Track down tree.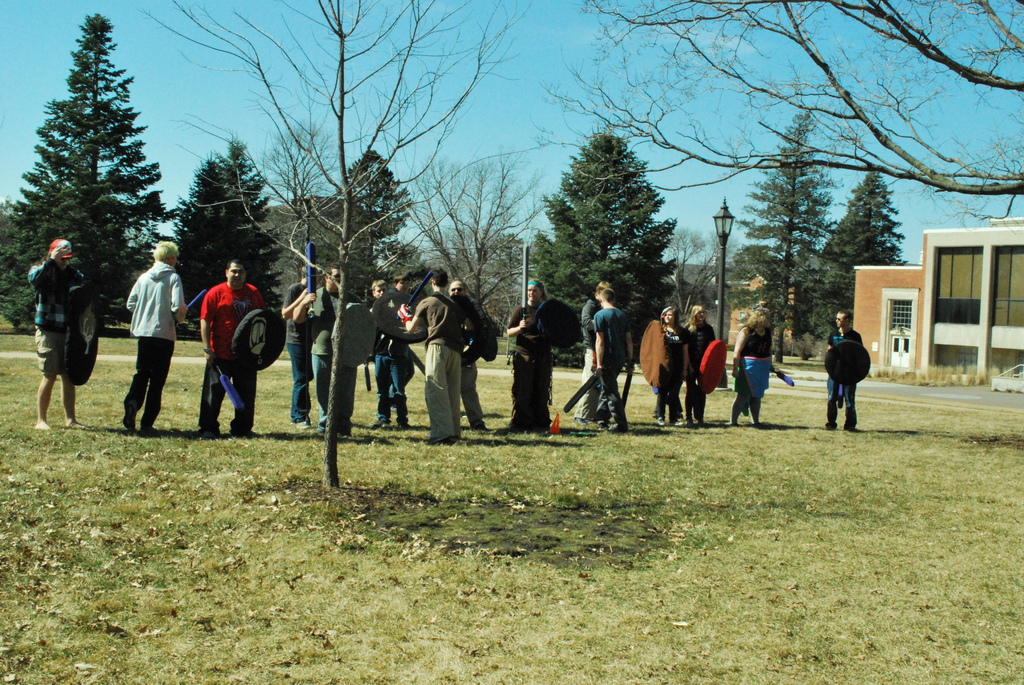
Tracked to pyautogui.locateOnScreen(180, 134, 298, 335).
